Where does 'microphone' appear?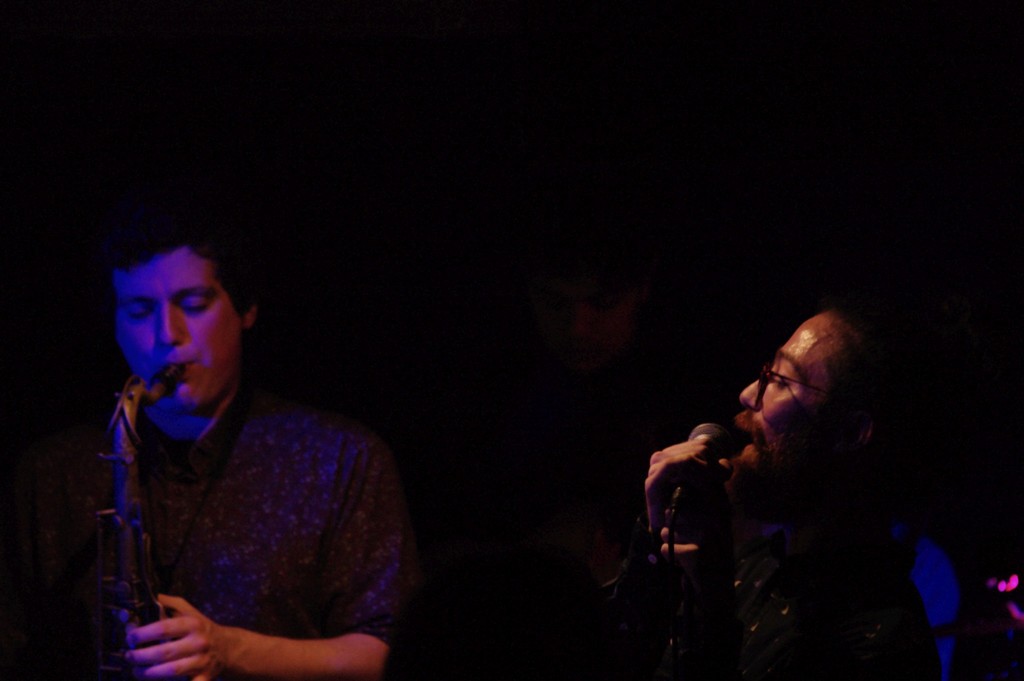
Appears at crop(671, 420, 732, 502).
